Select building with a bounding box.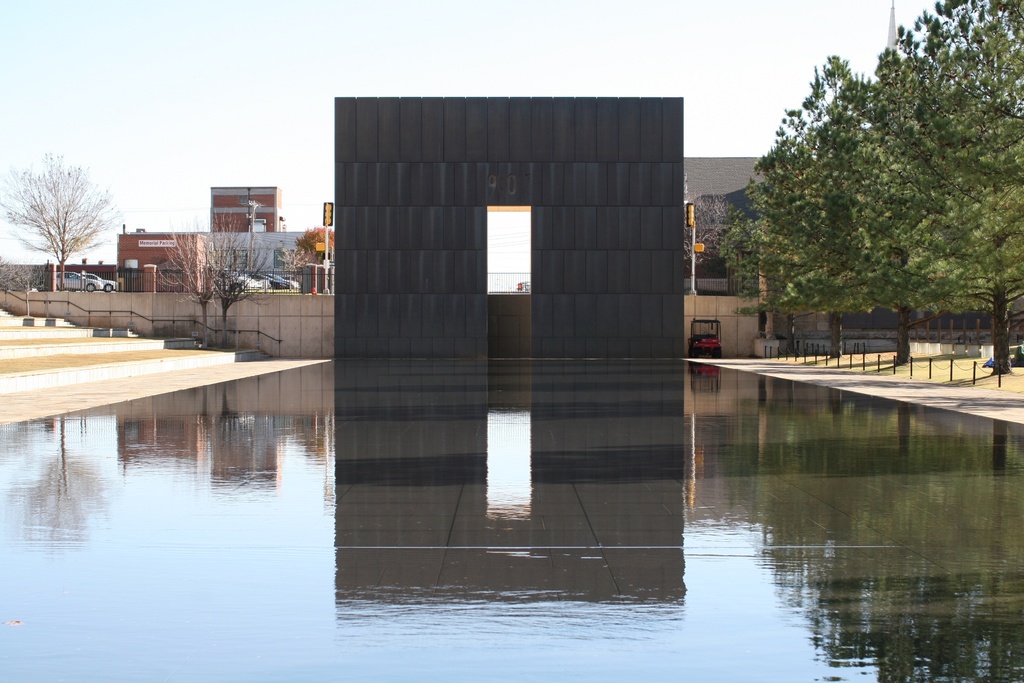
BBox(116, 184, 333, 292).
